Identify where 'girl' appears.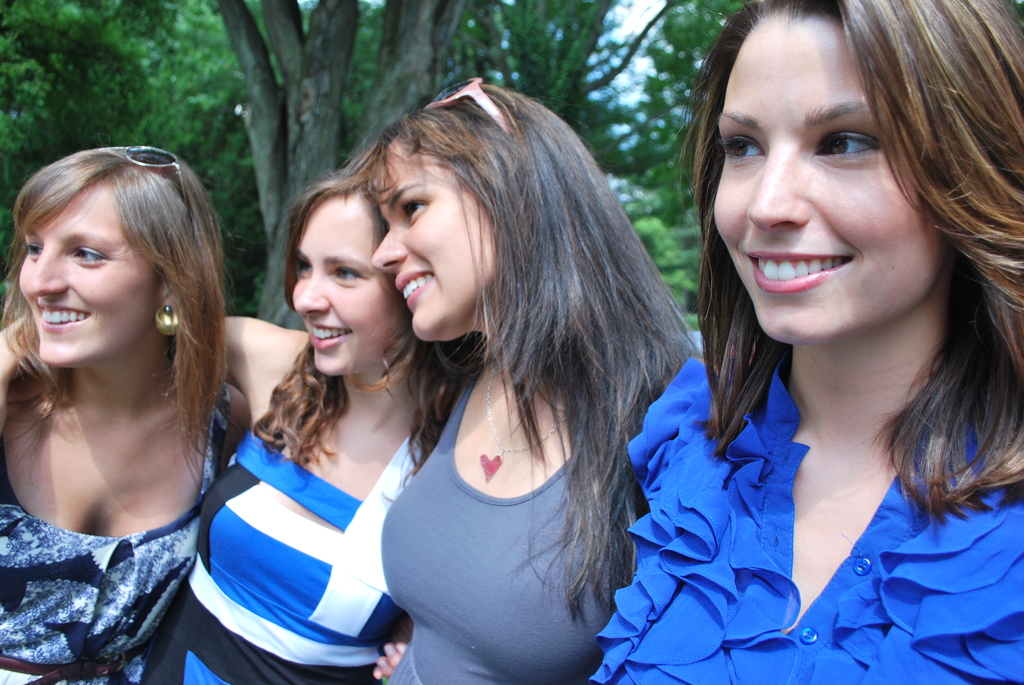
Appears at {"x1": 0, "y1": 135, "x2": 245, "y2": 684}.
